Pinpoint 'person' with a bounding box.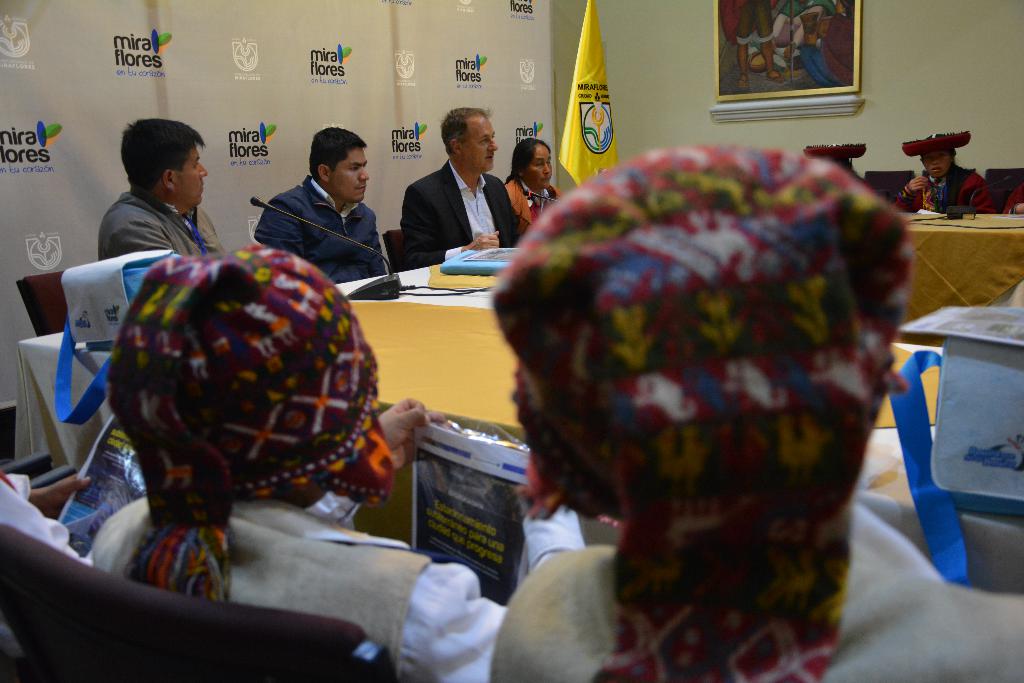
box=[797, 0, 858, 85].
